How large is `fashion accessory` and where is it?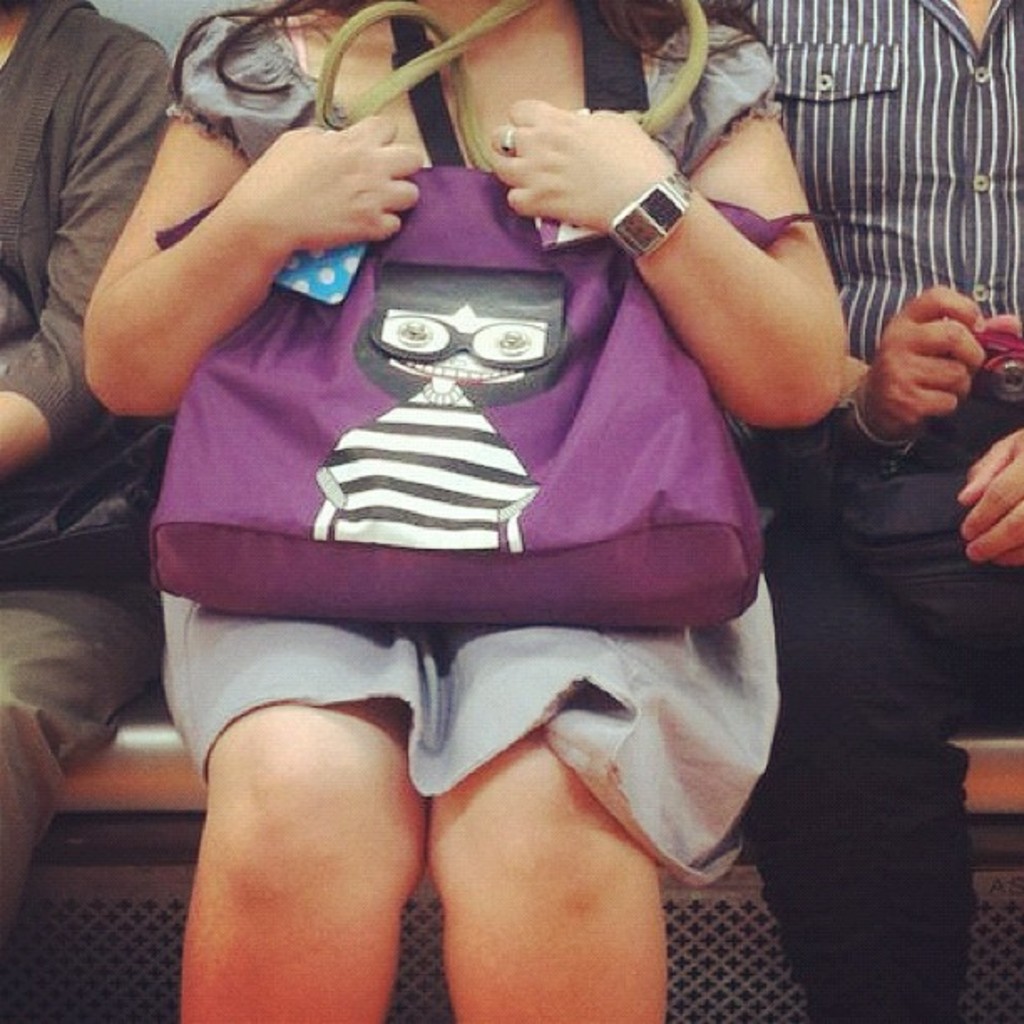
Bounding box: (left=502, top=127, right=519, bottom=152).
